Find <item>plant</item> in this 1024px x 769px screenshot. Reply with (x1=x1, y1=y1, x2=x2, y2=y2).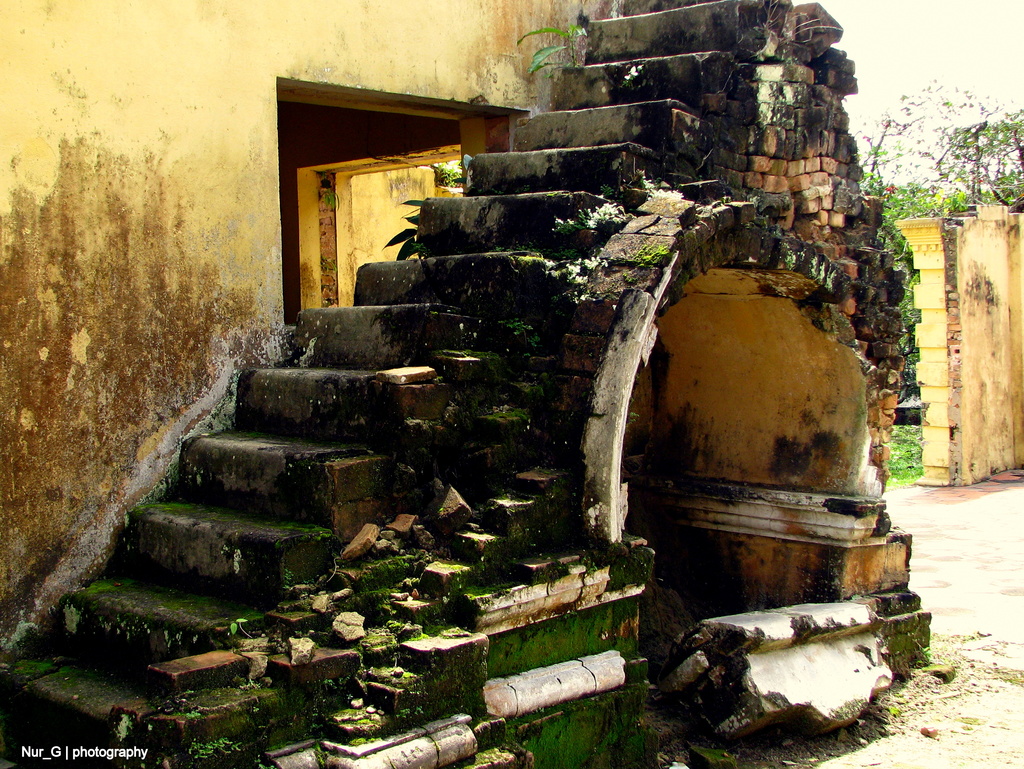
(x1=501, y1=19, x2=607, y2=93).
